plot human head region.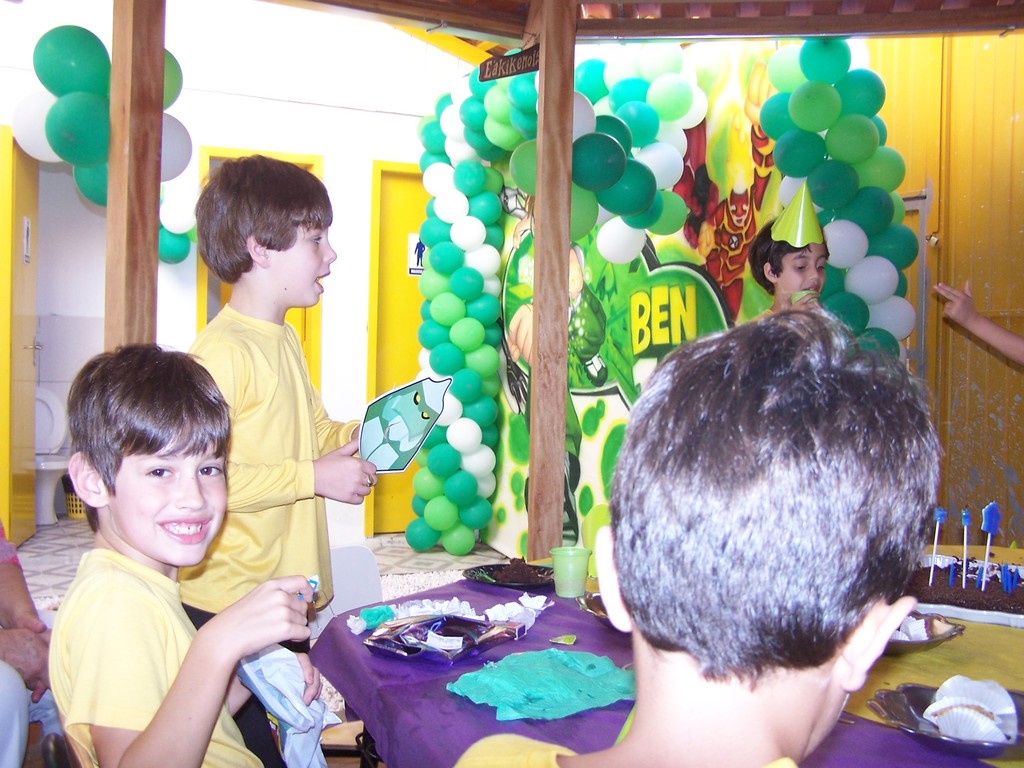
Plotted at [x1=752, y1=216, x2=833, y2=299].
